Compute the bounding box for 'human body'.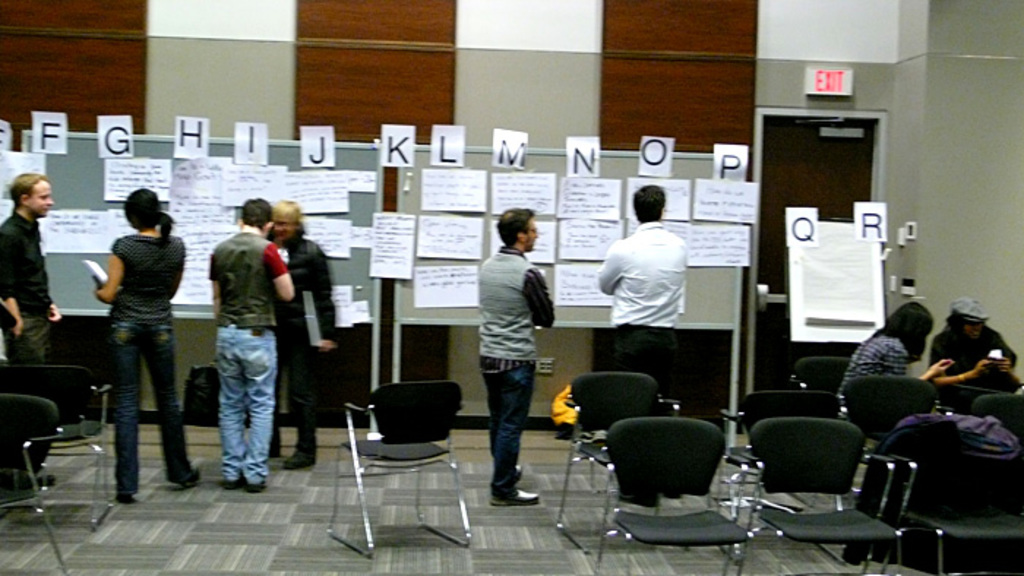
[x1=598, y1=202, x2=696, y2=367].
